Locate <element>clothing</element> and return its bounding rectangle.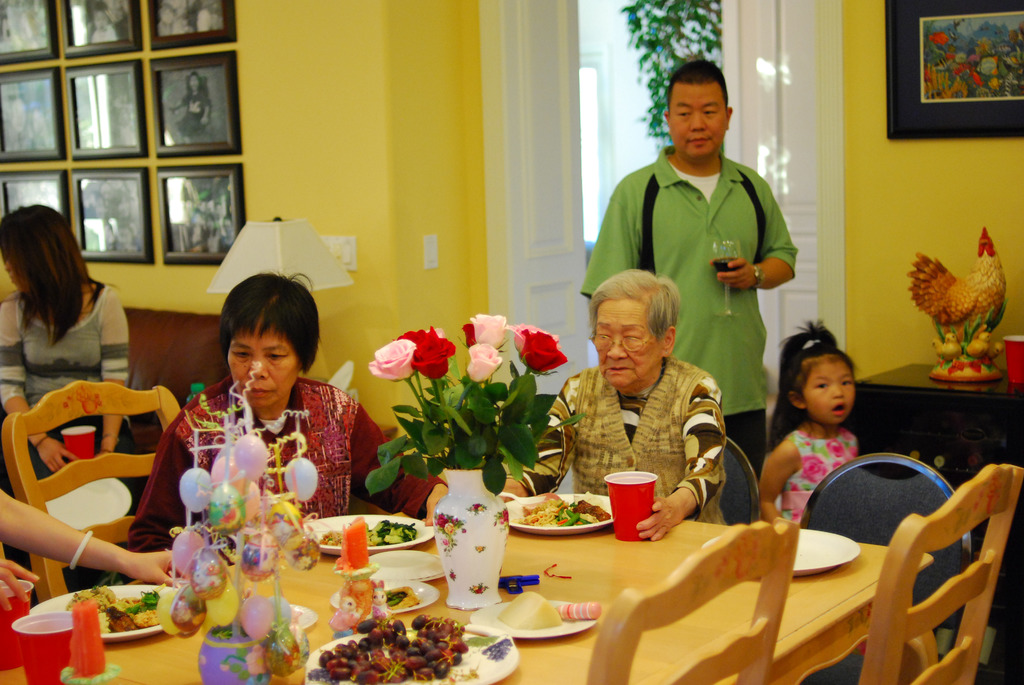
<bbox>0, 276, 129, 466</bbox>.
